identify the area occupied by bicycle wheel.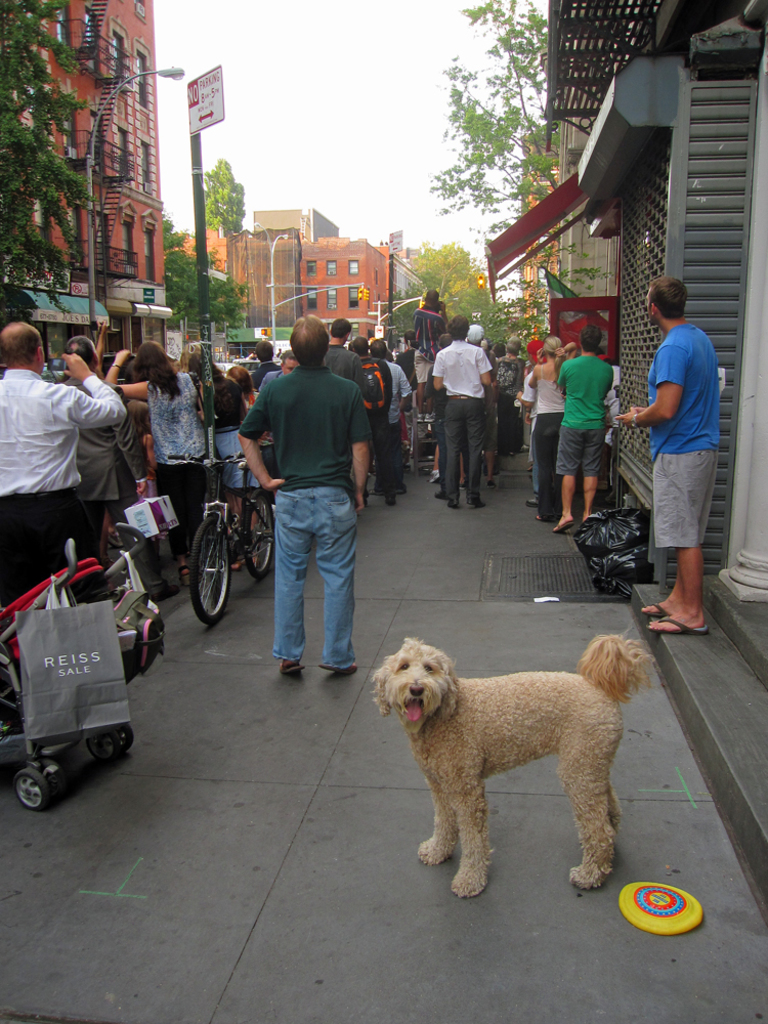
Area: detection(240, 488, 282, 580).
